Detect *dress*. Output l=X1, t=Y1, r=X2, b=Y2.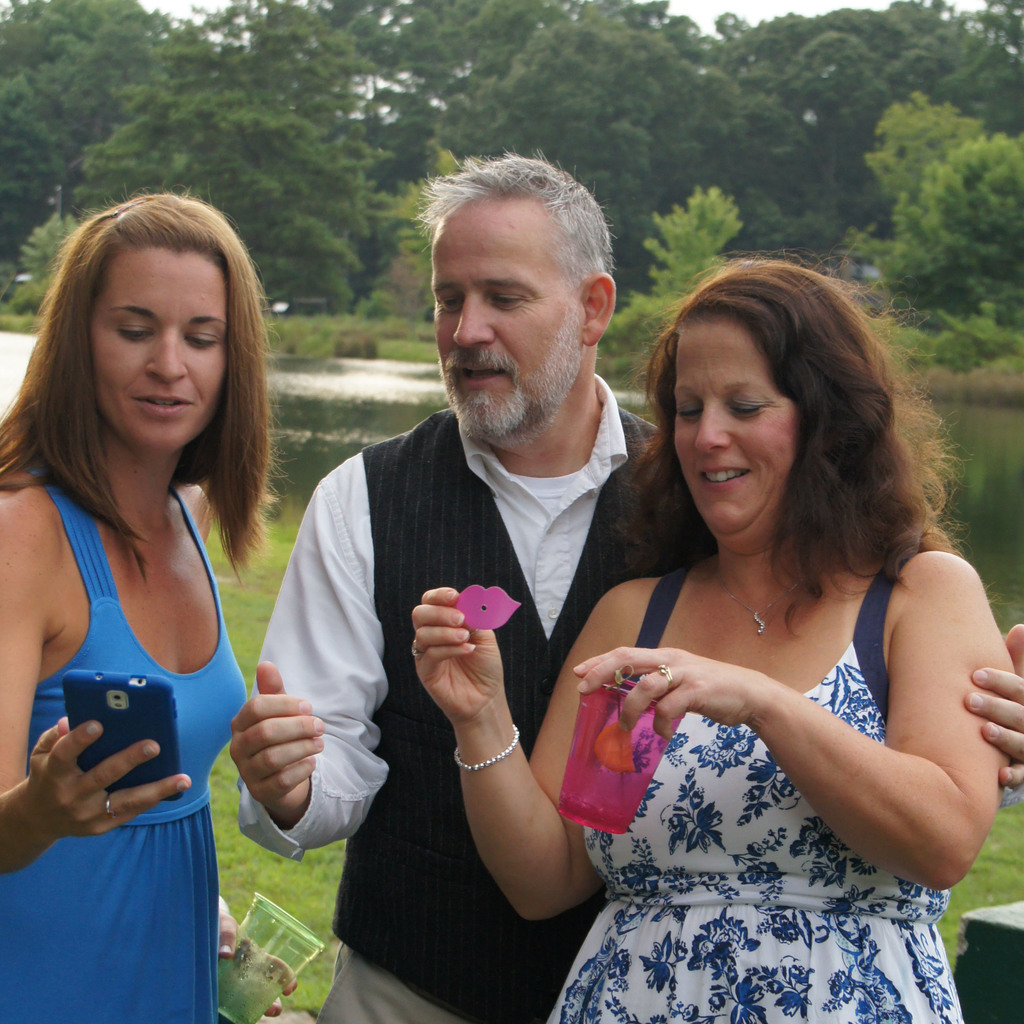
l=0, t=460, r=248, b=1023.
